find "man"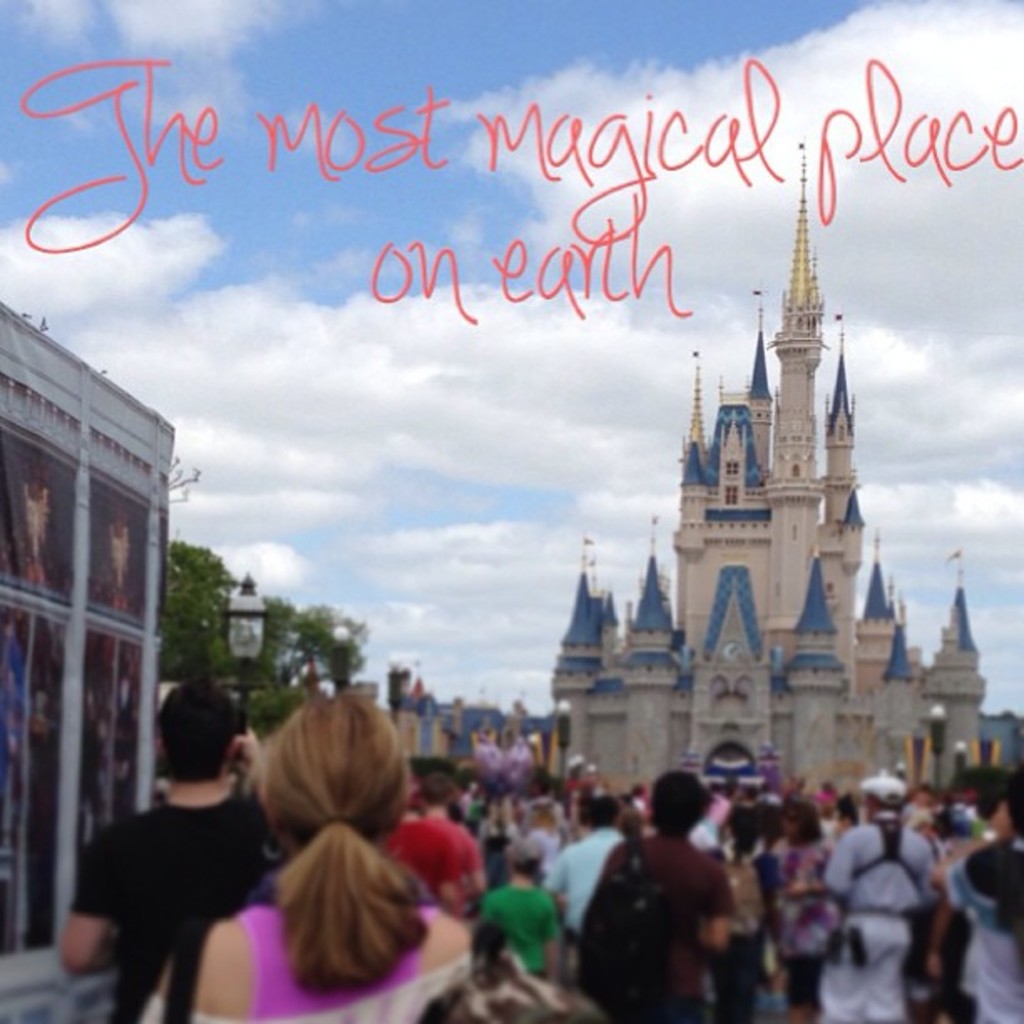
{"x1": 413, "y1": 770, "x2": 487, "y2": 904}
